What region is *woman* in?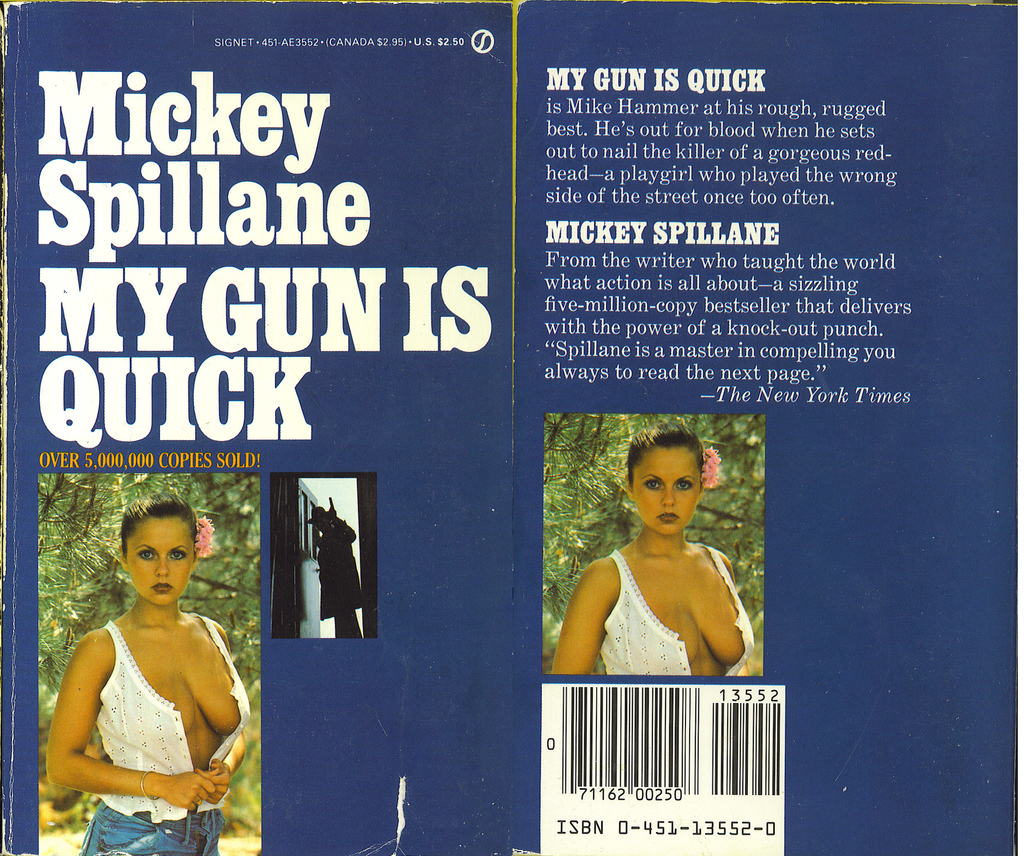
bbox=[36, 469, 250, 853].
